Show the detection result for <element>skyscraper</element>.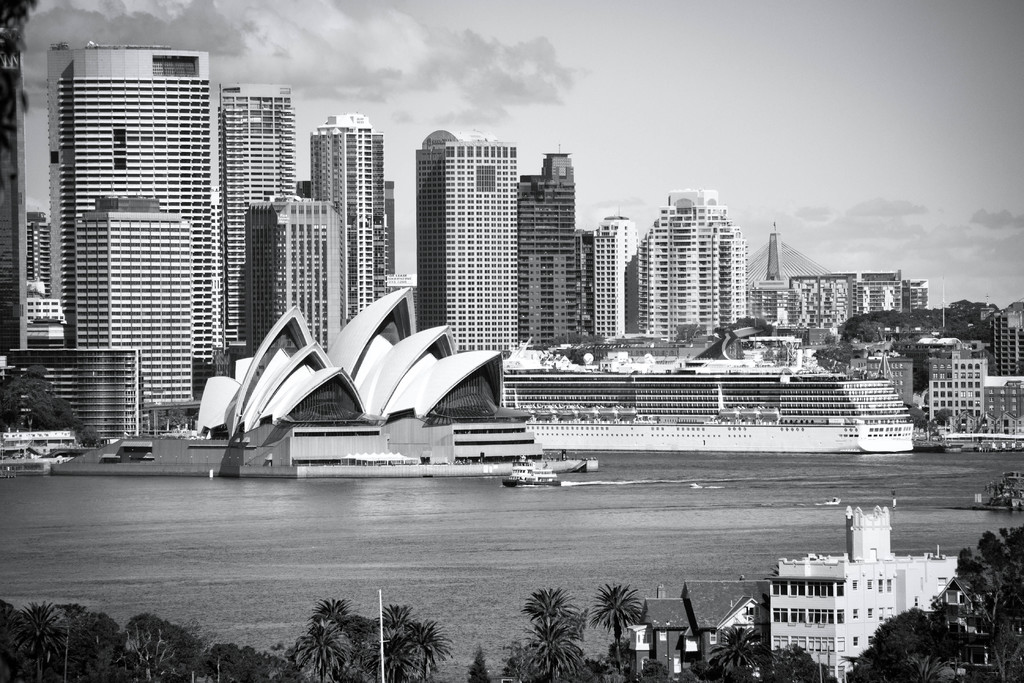
[x1=915, y1=280, x2=931, y2=325].
